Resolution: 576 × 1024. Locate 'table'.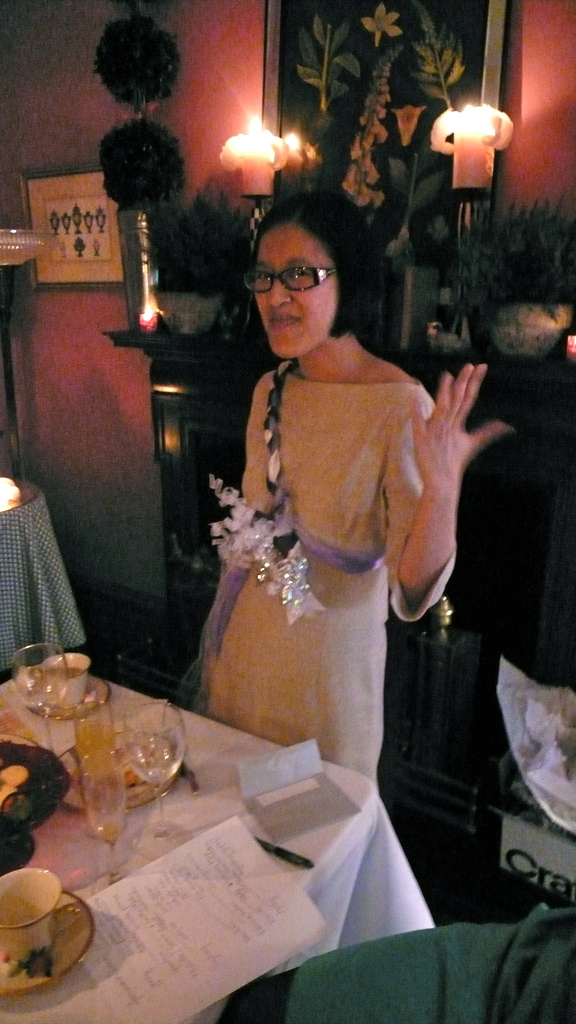
0:663:432:1023.
